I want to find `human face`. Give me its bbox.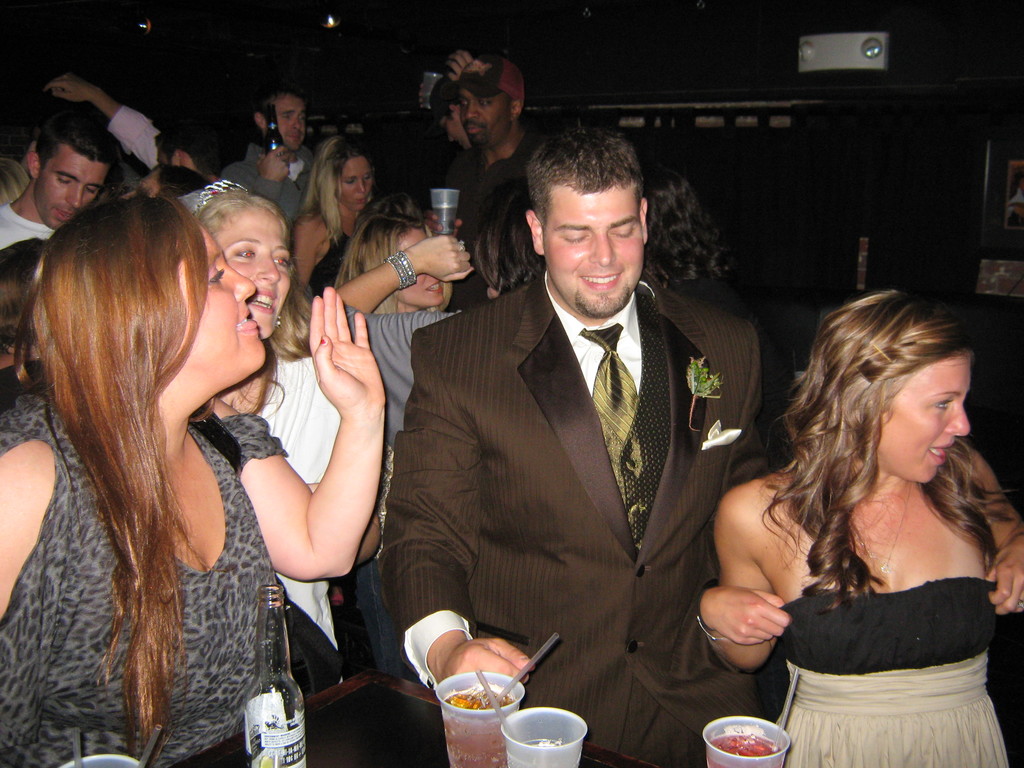
BBox(460, 93, 508, 145).
